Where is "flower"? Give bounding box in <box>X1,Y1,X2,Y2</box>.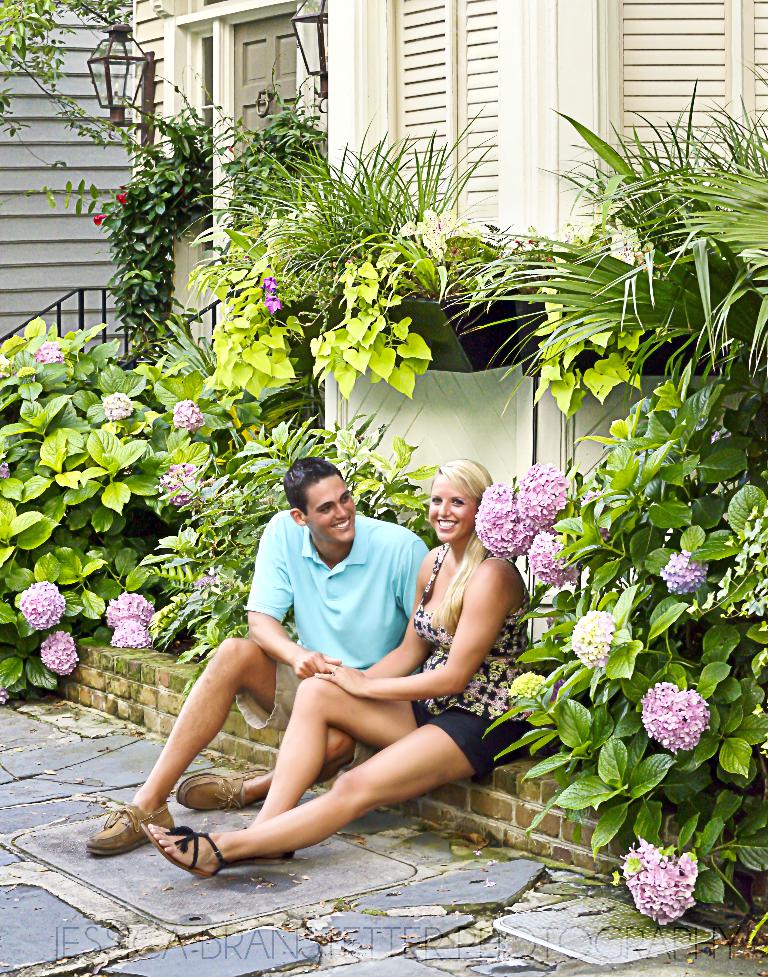
<box>159,465,200,509</box>.
